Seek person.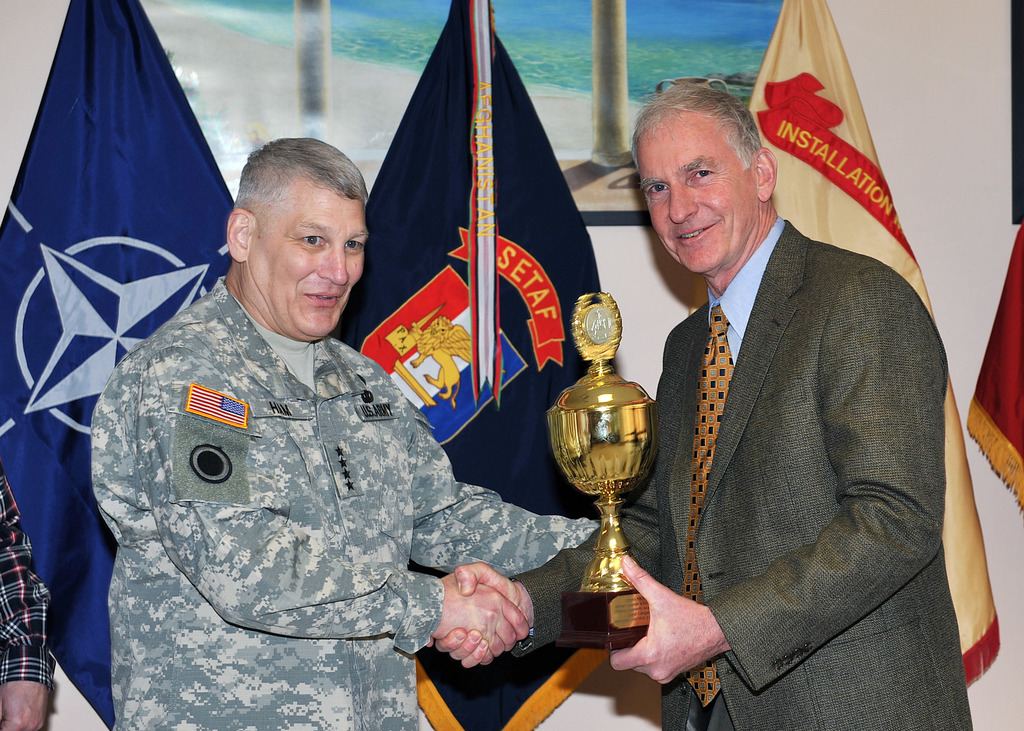
x1=639, y1=77, x2=963, y2=726.
